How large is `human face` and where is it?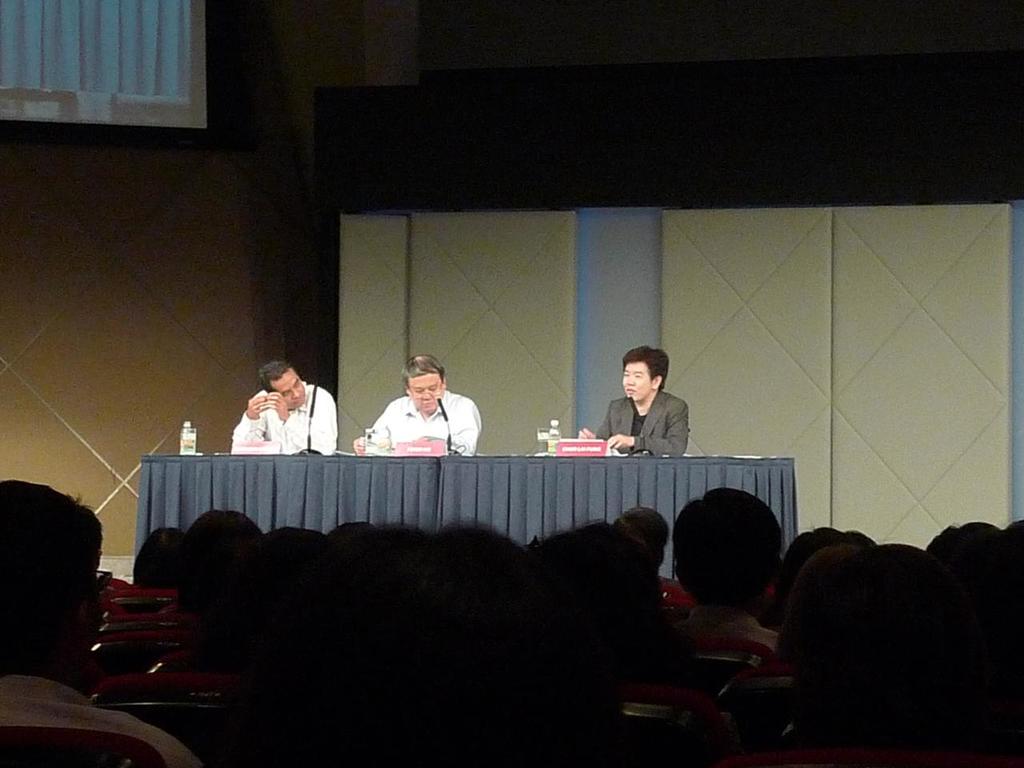
Bounding box: detection(270, 370, 306, 410).
